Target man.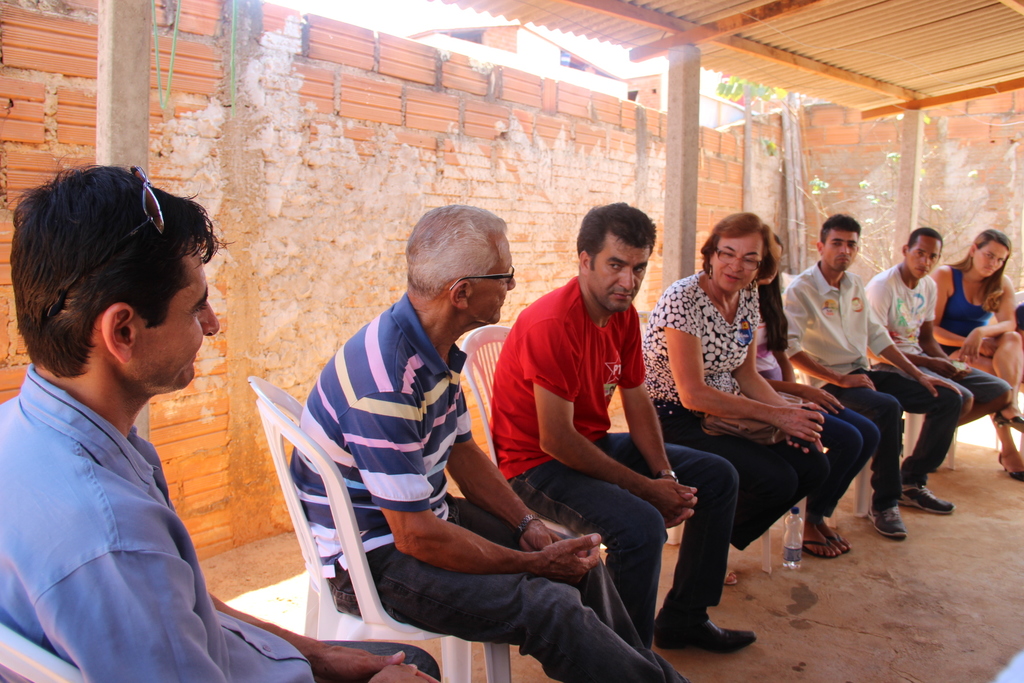
Target region: 489:197:758:650.
